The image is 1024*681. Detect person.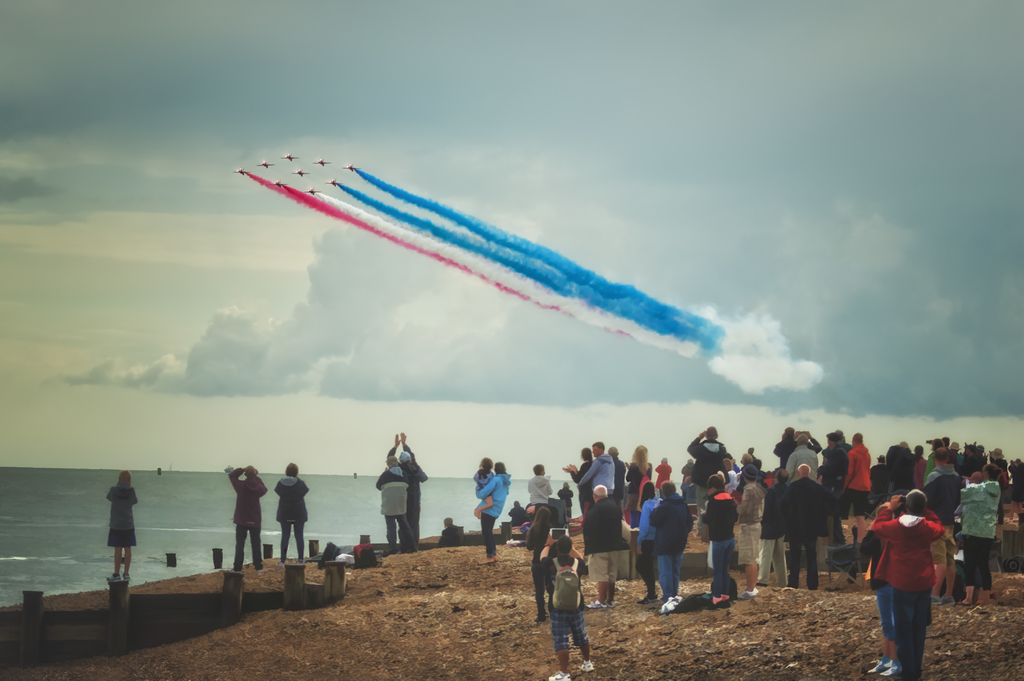
Detection: bbox=[106, 464, 140, 577].
